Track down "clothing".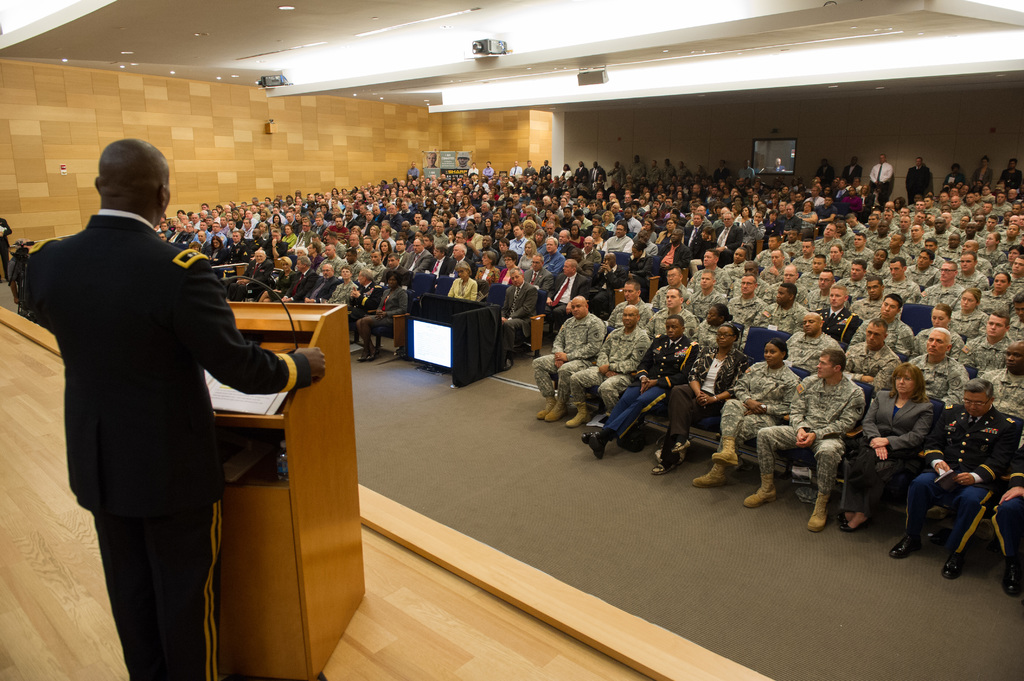
Tracked to [956,323,996,376].
